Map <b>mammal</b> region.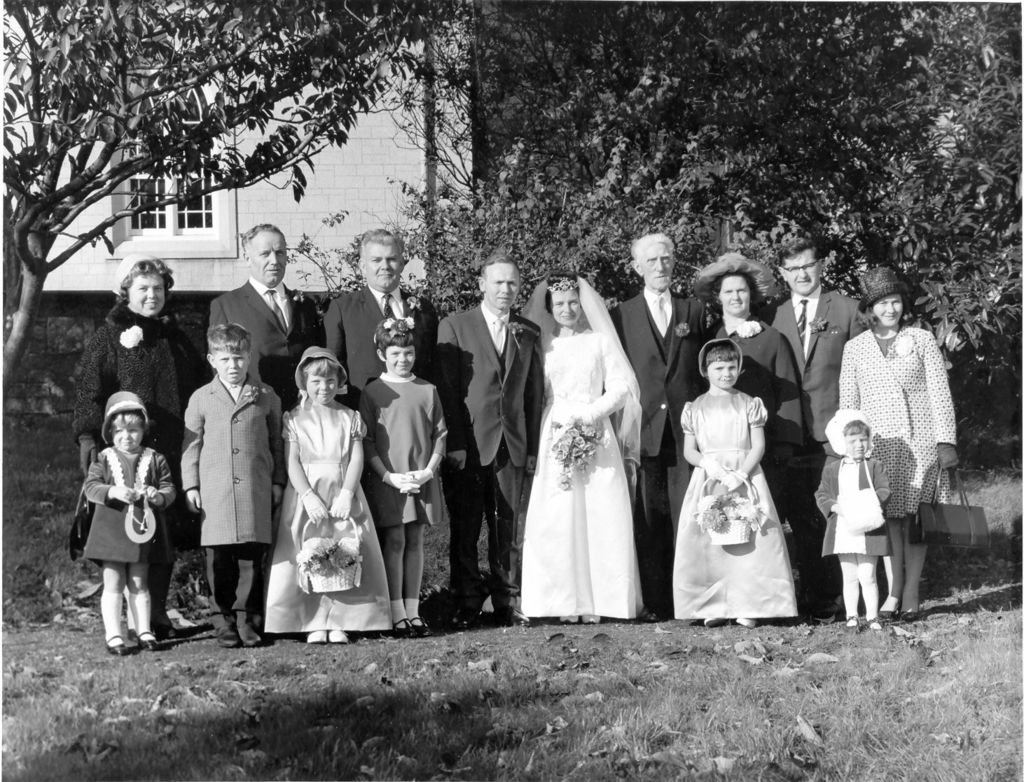
Mapped to (76, 249, 202, 635).
